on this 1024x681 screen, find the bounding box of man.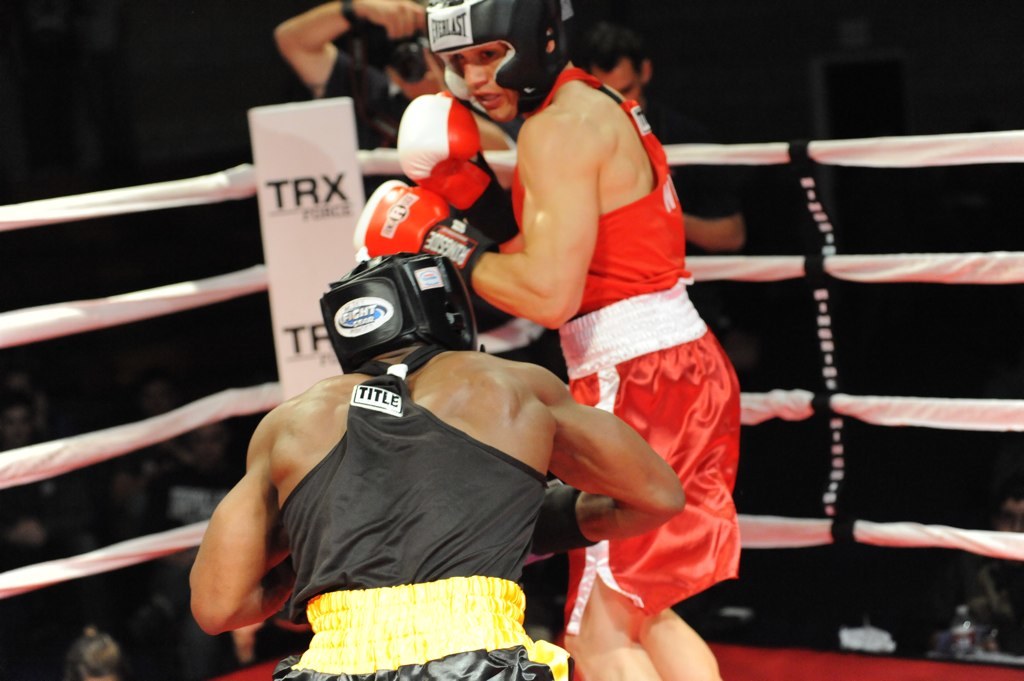
Bounding box: [188, 250, 687, 680].
